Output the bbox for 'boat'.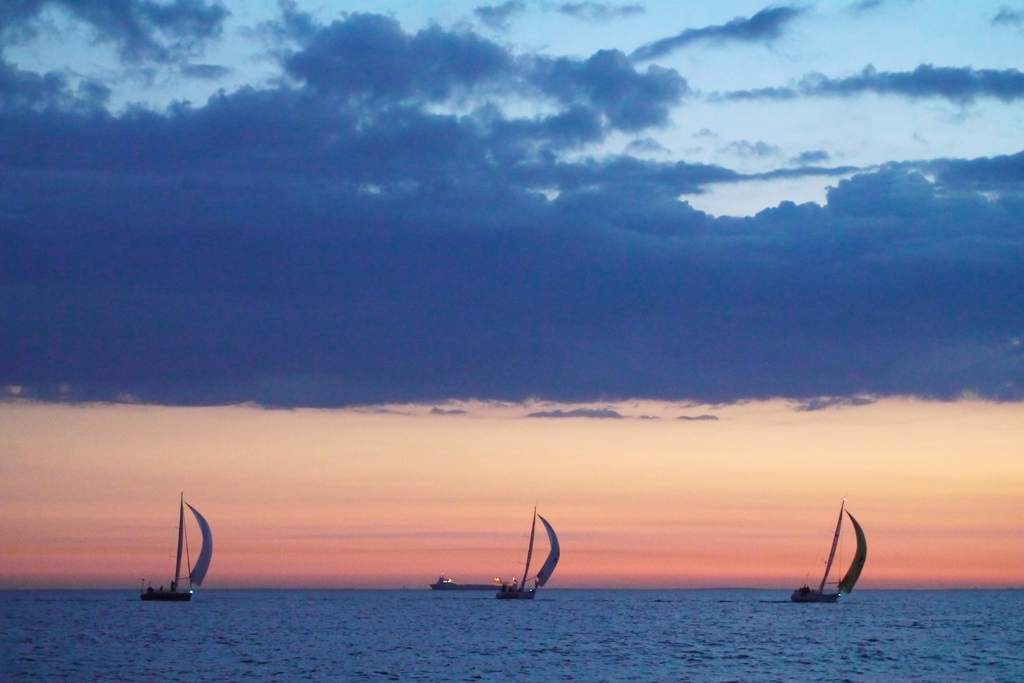
bbox=[429, 573, 502, 595].
